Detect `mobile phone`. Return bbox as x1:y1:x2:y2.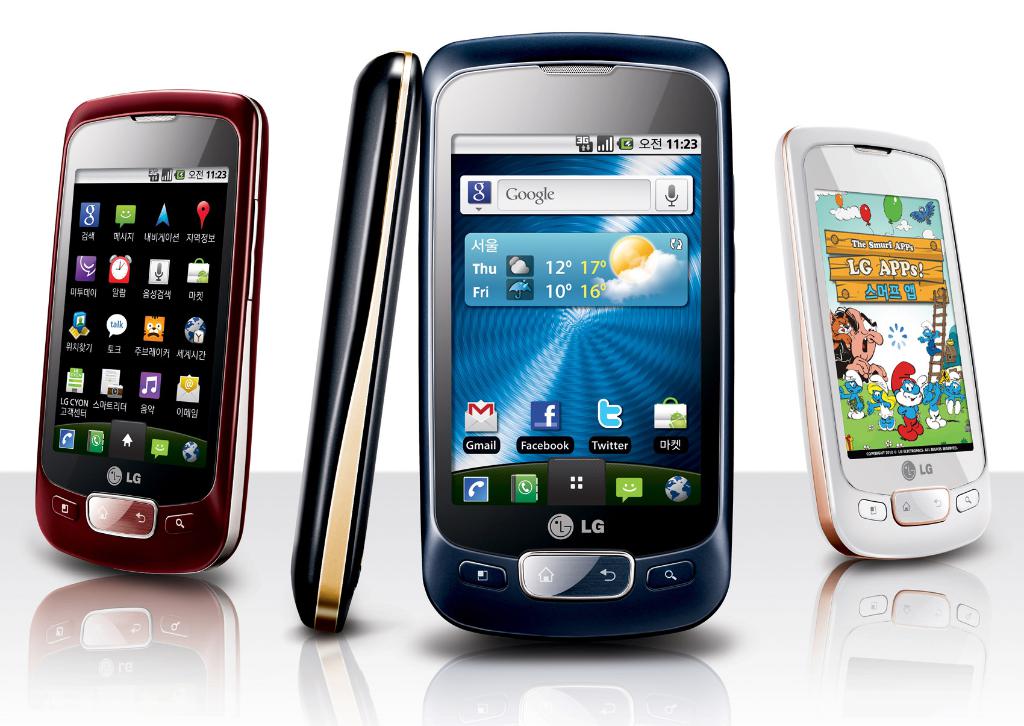
287:51:424:639.
